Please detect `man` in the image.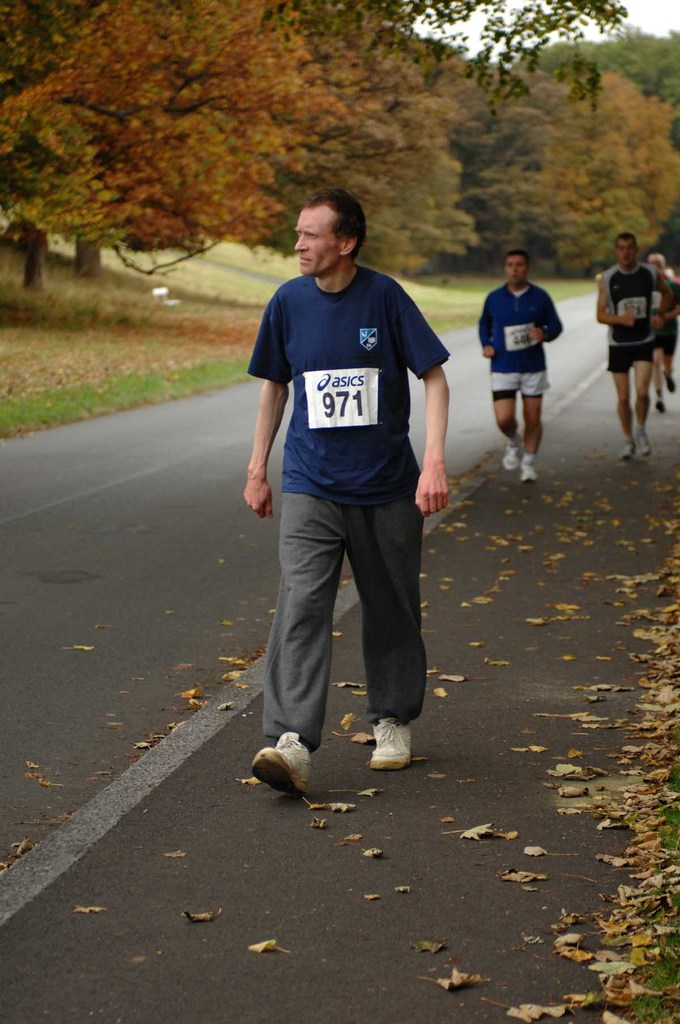
Rect(244, 187, 454, 792).
